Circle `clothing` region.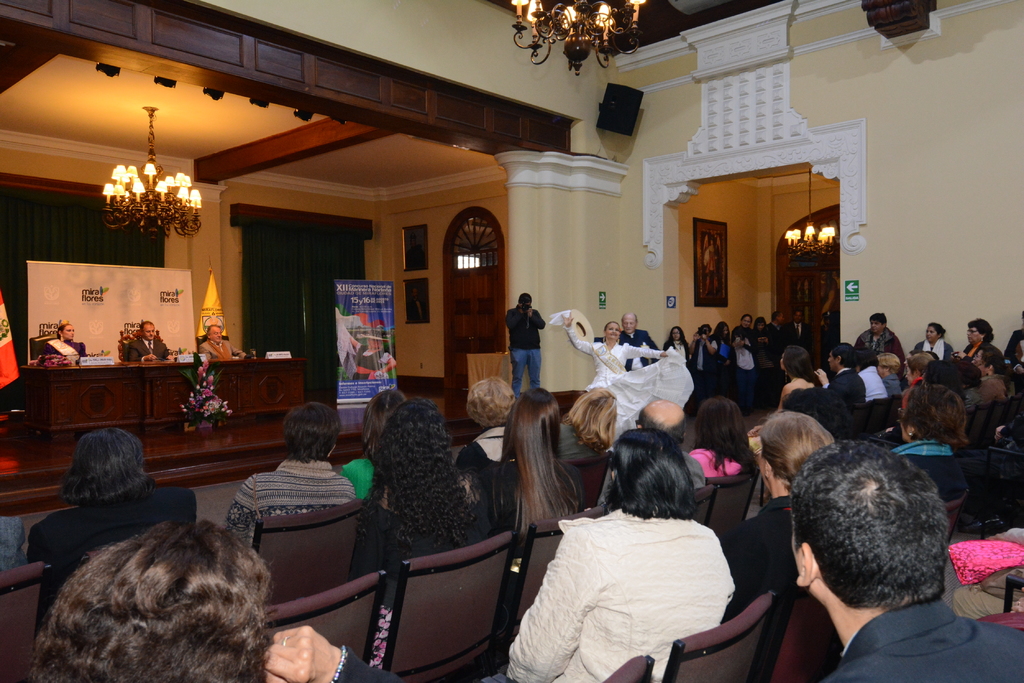
Region: Rect(953, 526, 1023, 618).
